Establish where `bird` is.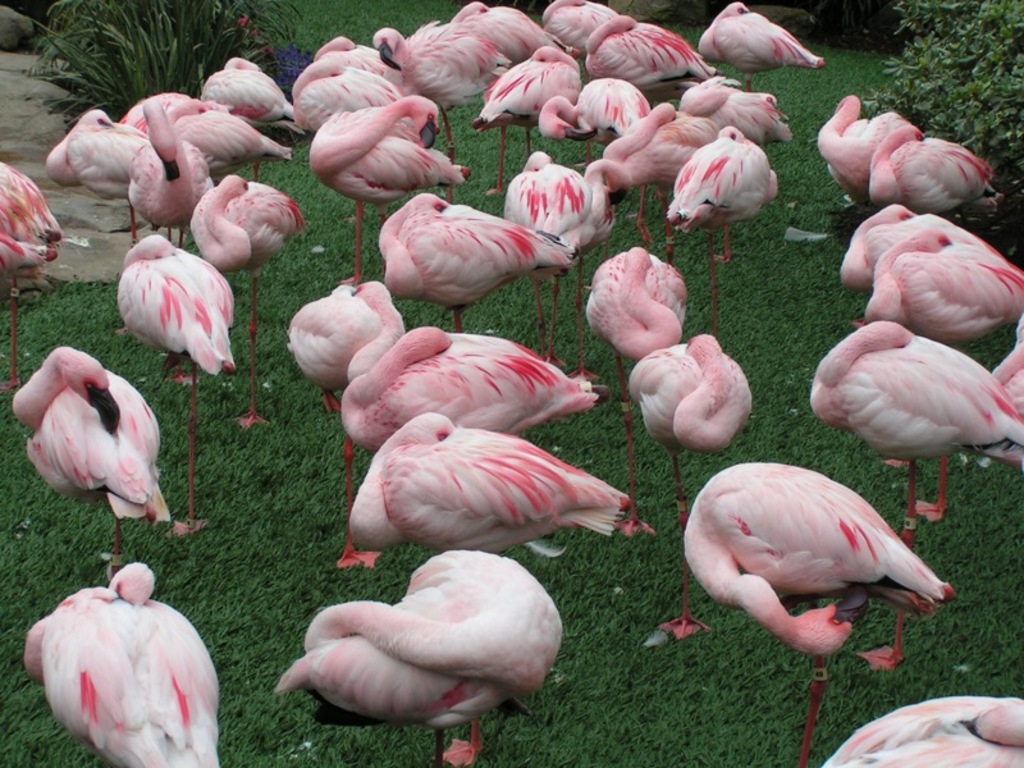
Established at left=288, top=31, right=406, bottom=122.
